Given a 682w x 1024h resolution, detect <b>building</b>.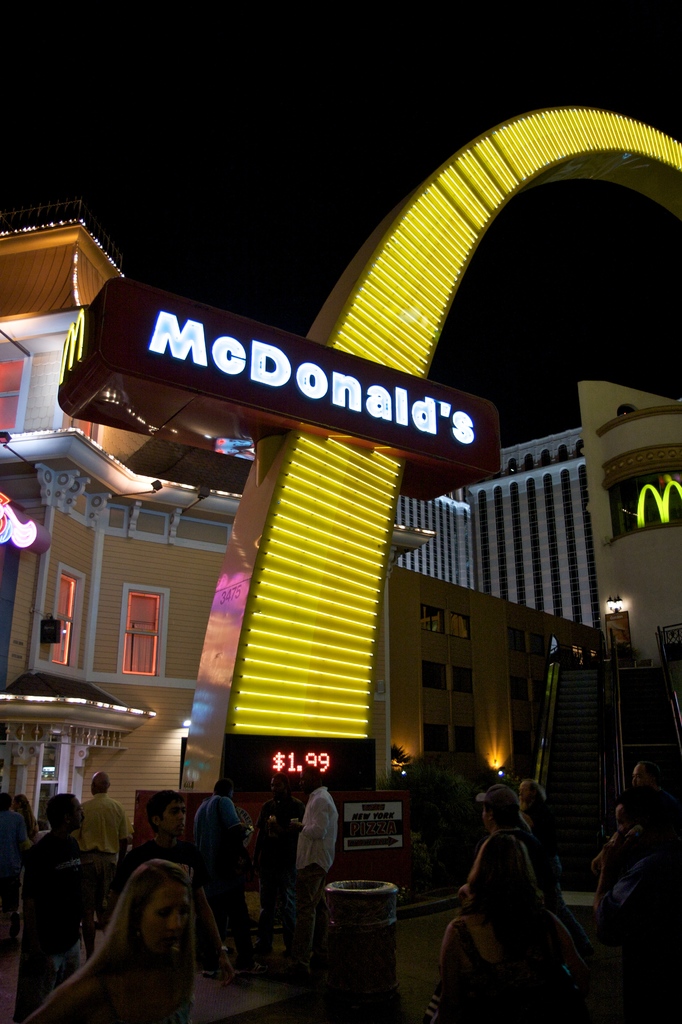
box(578, 374, 681, 729).
